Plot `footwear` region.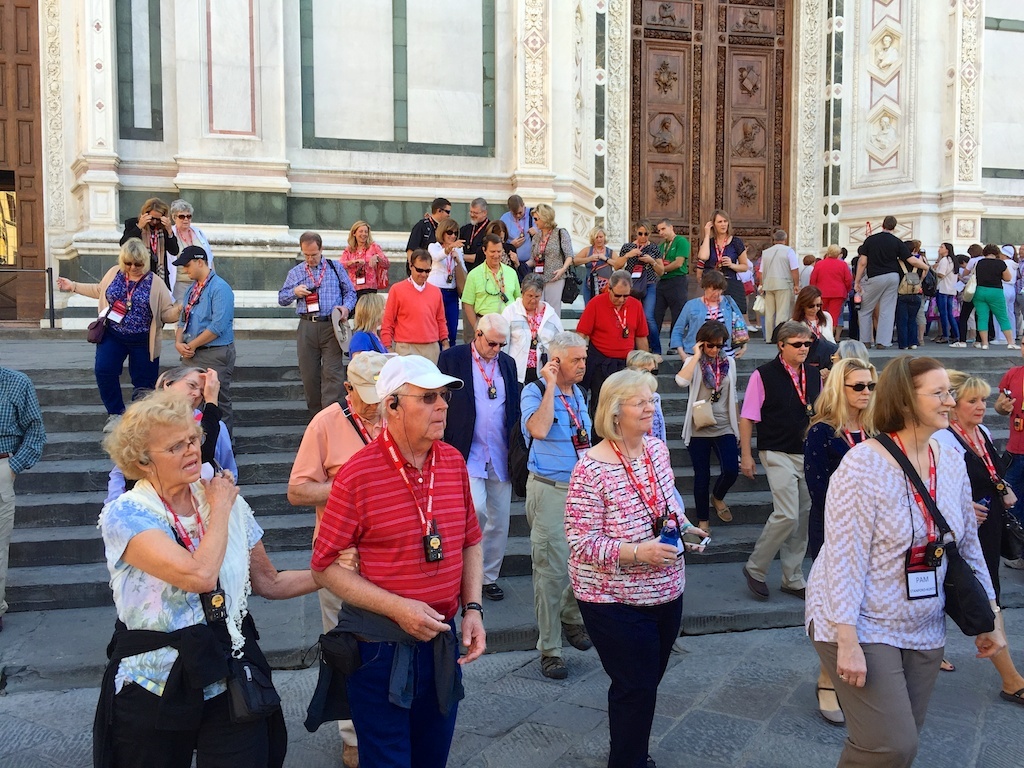
Plotted at 742,562,771,602.
